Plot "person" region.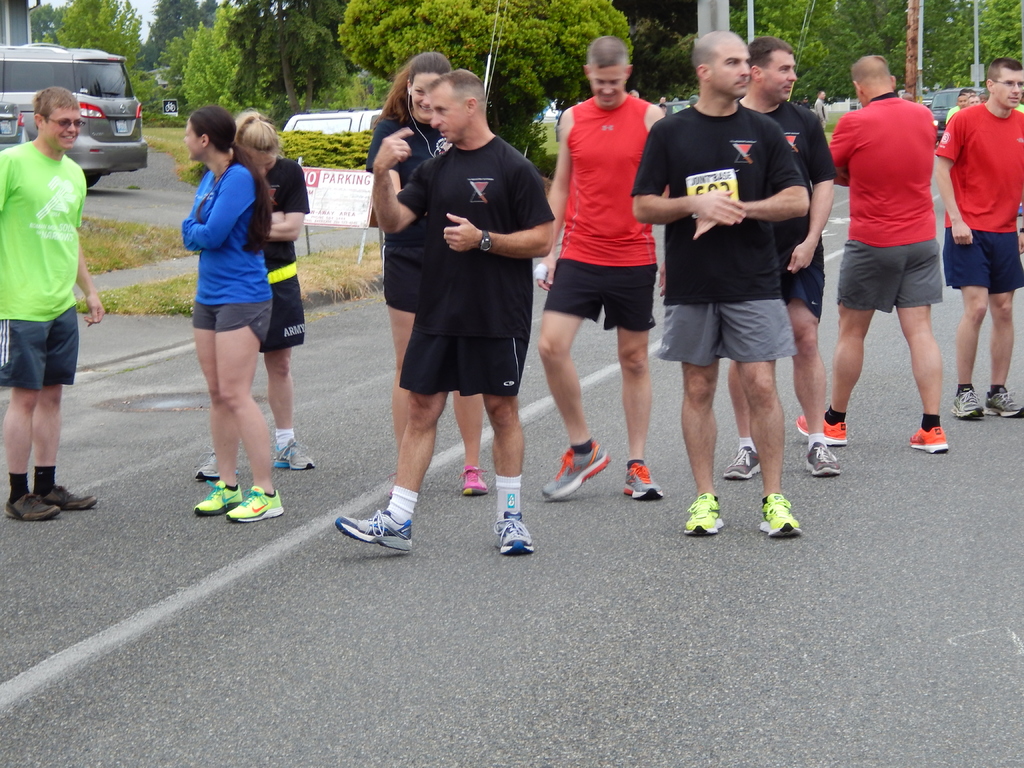
Plotted at x1=175 y1=106 x2=278 y2=524.
